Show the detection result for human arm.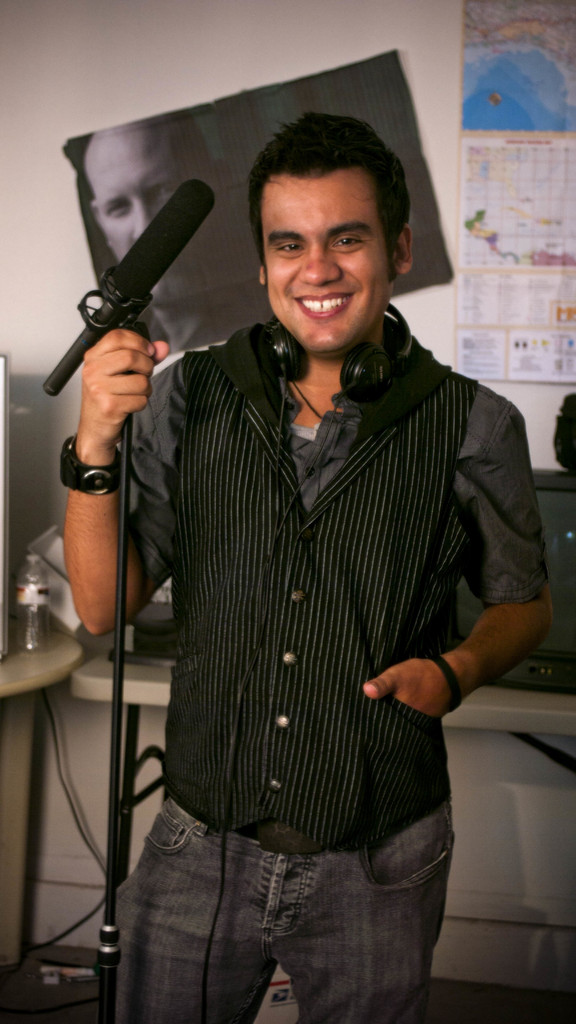
[x1=356, y1=401, x2=570, y2=732].
